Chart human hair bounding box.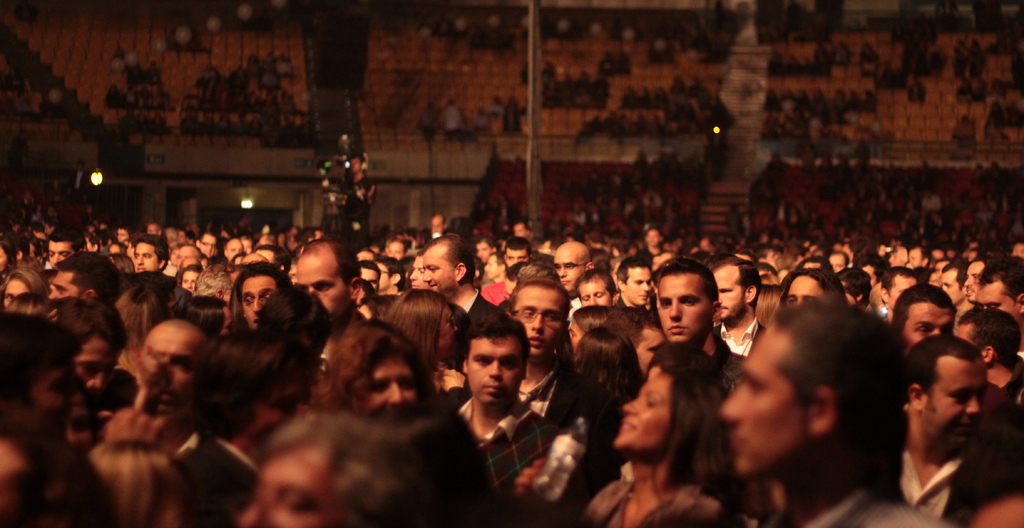
Charted: (left=714, top=256, right=762, bottom=313).
